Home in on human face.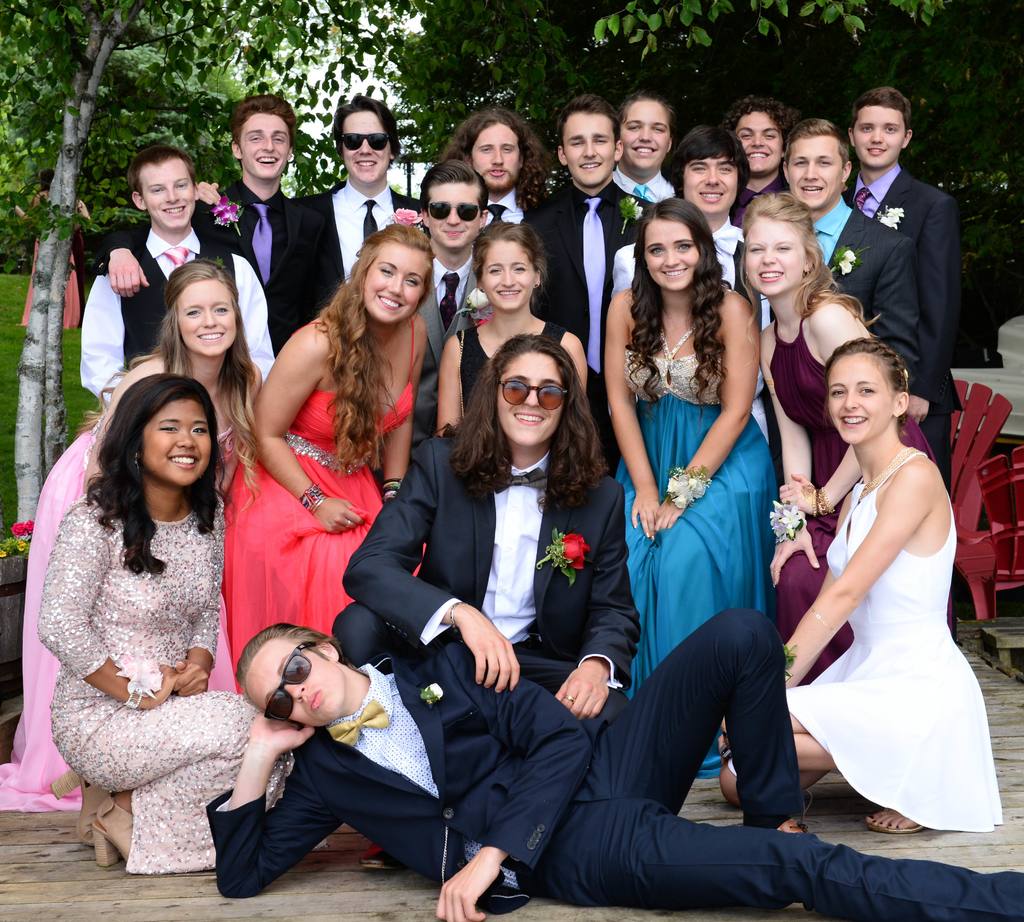
Homed in at <bbox>739, 111, 786, 181</bbox>.
